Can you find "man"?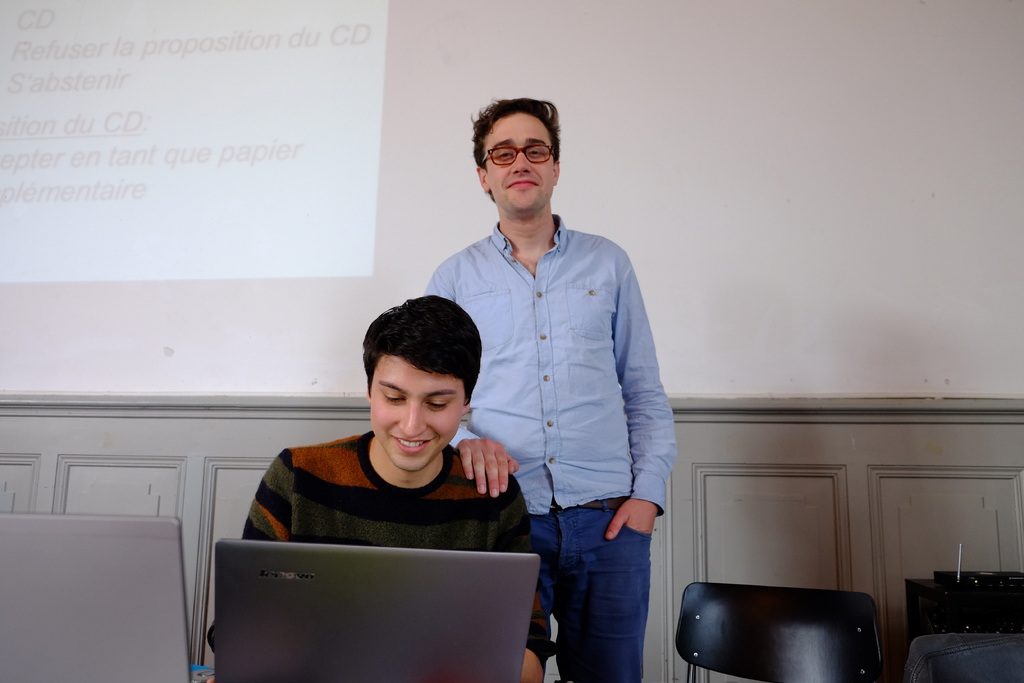
Yes, bounding box: region(413, 82, 676, 625).
